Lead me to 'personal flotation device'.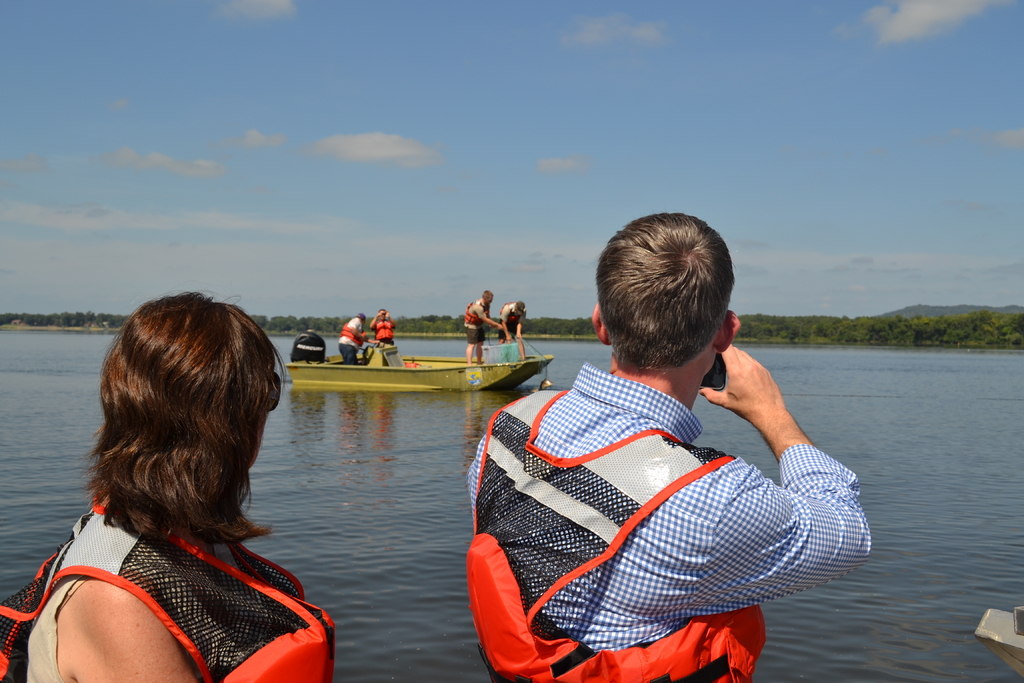
Lead to rect(452, 293, 481, 334).
